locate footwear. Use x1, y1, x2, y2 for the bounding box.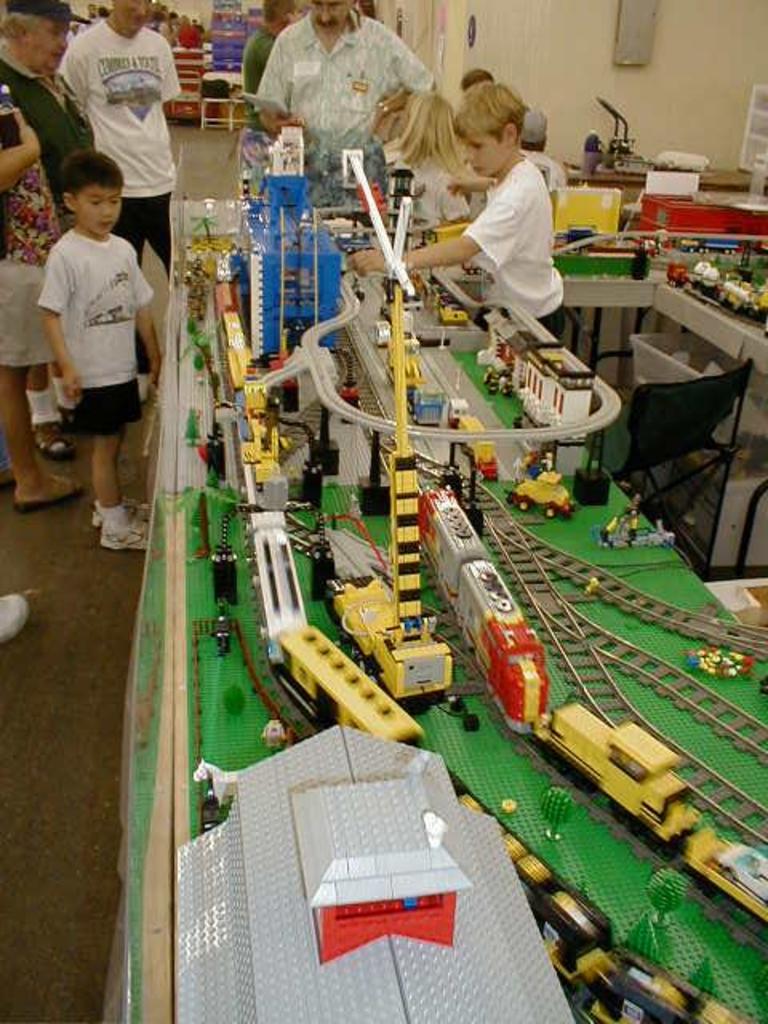
34, 418, 82, 461.
